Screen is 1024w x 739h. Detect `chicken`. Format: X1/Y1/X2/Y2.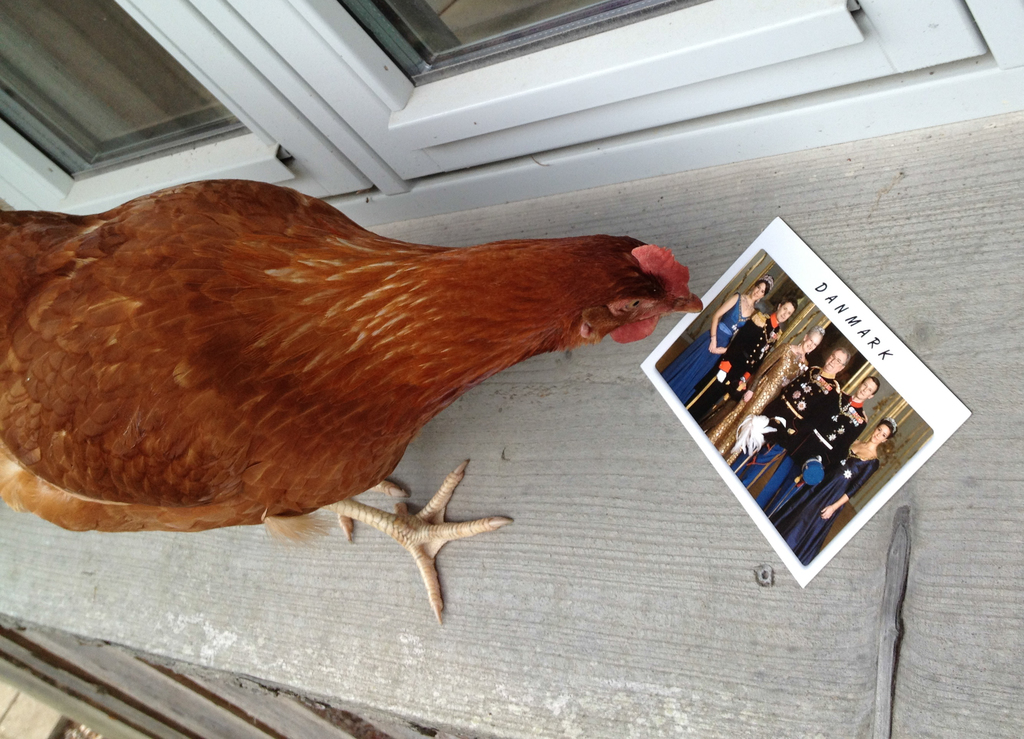
8/163/686/632.
